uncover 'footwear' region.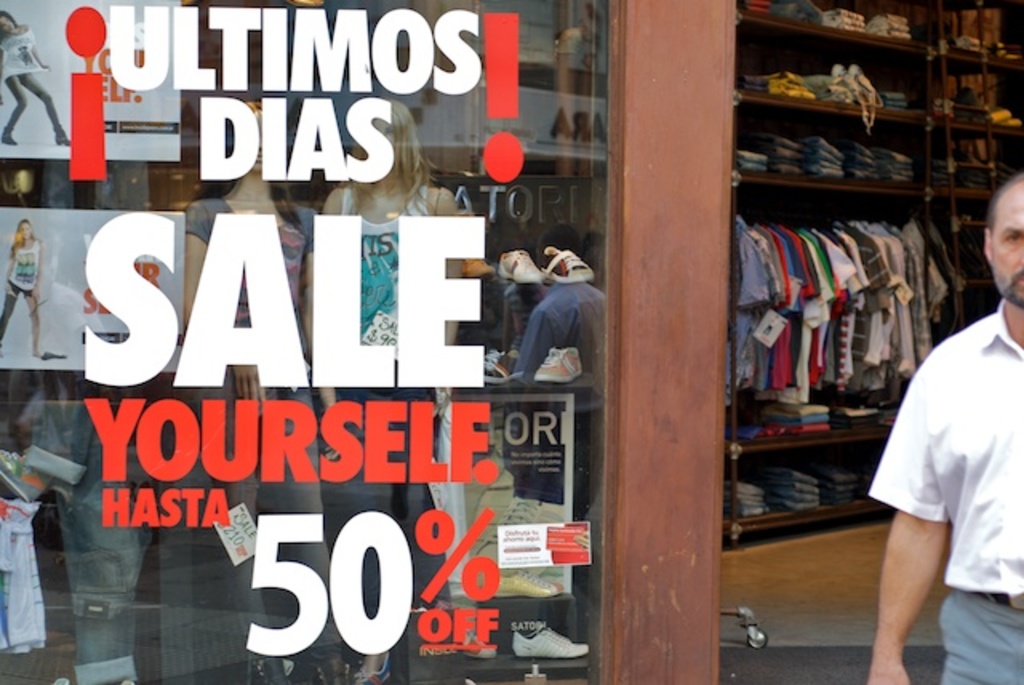
Uncovered: 461,256,496,283.
